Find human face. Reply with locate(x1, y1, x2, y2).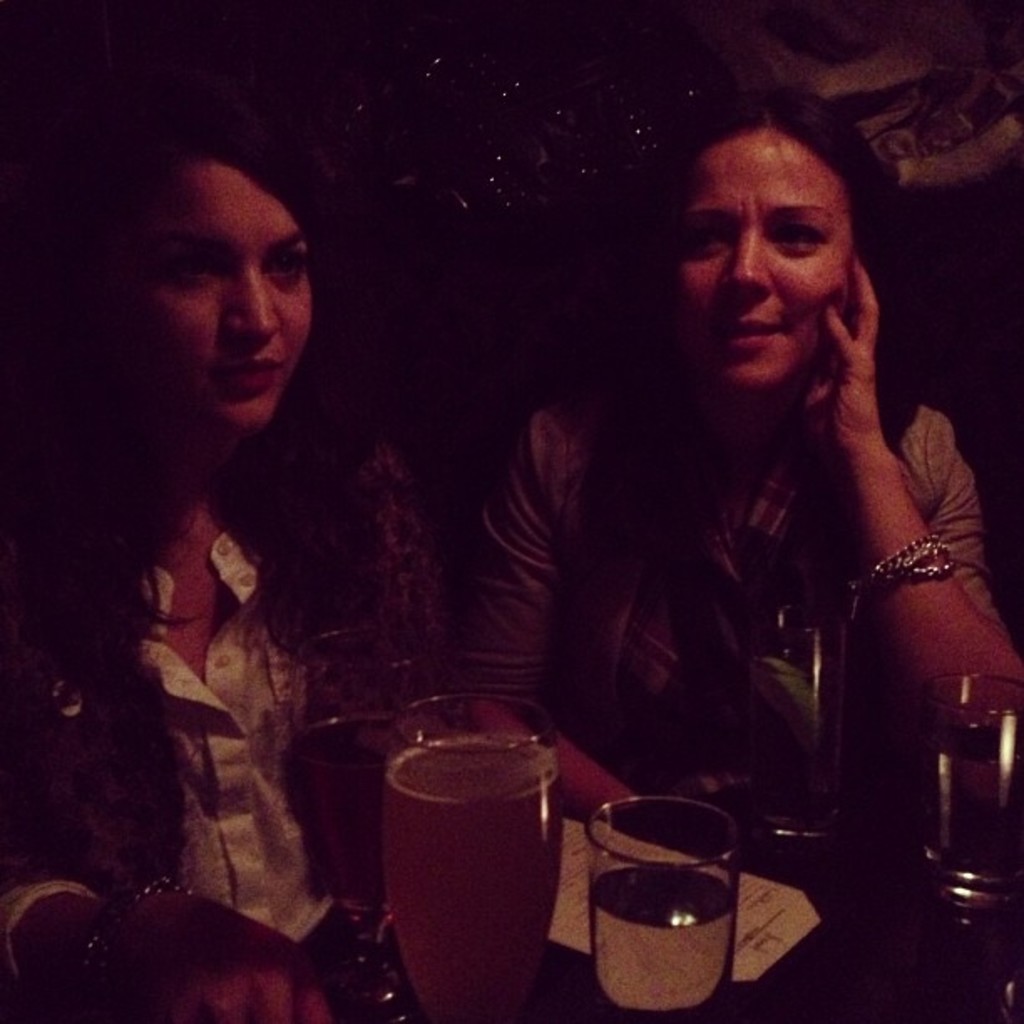
locate(668, 146, 843, 397).
